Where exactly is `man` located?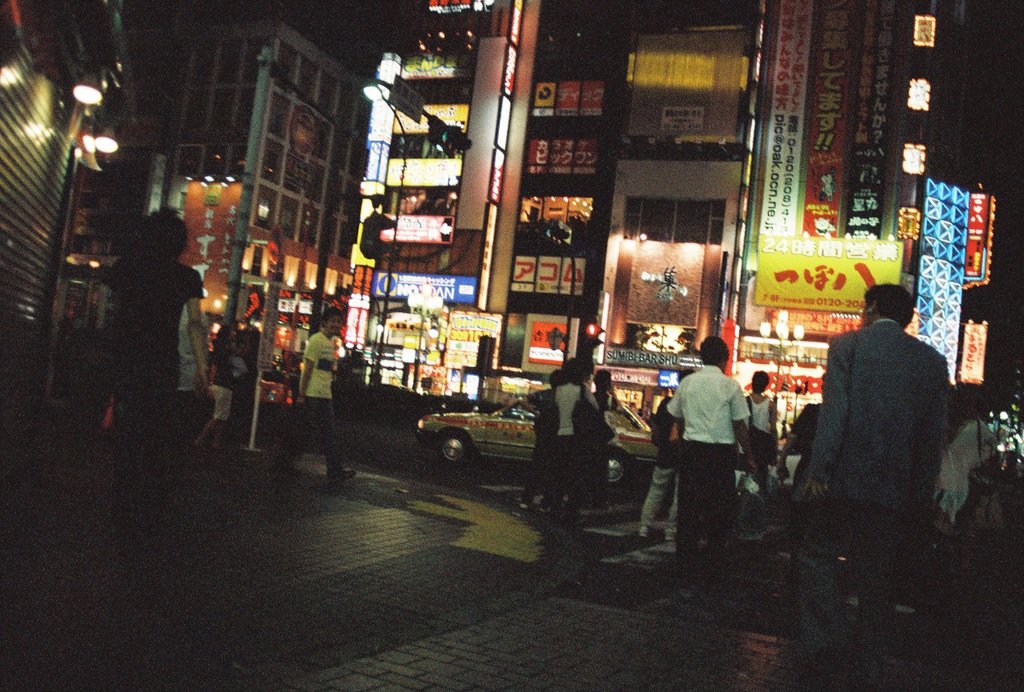
Its bounding box is 596:369:621:459.
